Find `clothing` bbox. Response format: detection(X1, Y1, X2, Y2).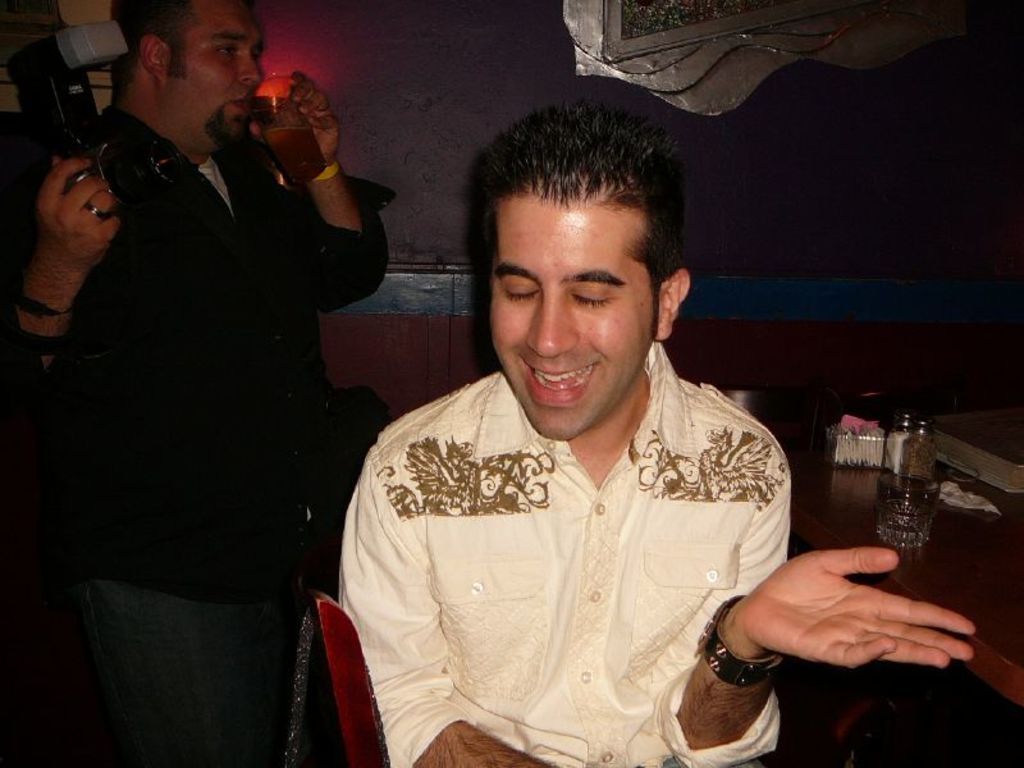
detection(0, 99, 392, 767).
